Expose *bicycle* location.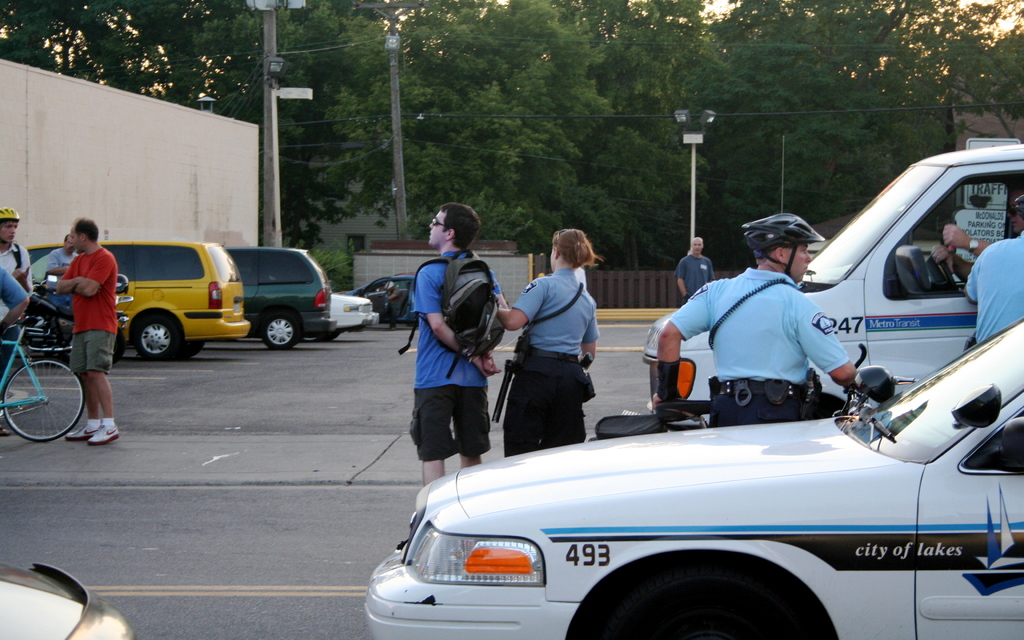
Exposed at {"left": 1, "top": 309, "right": 107, "bottom": 447}.
